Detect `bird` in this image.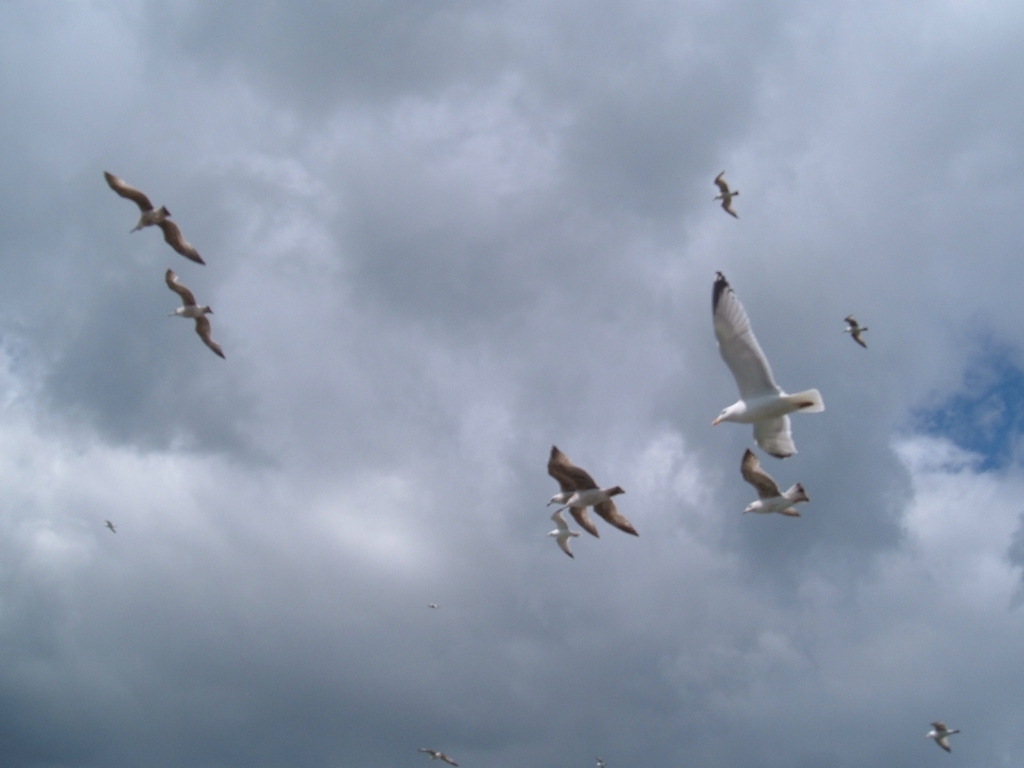
Detection: Rect(411, 741, 462, 767).
